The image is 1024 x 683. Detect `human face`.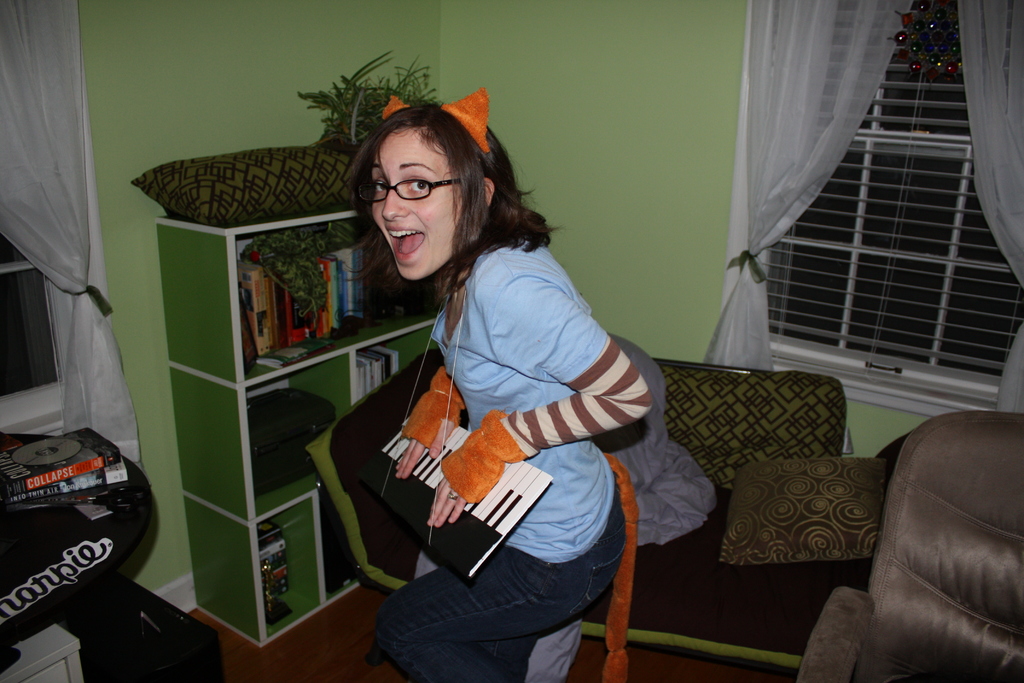
Detection: rect(366, 123, 460, 290).
